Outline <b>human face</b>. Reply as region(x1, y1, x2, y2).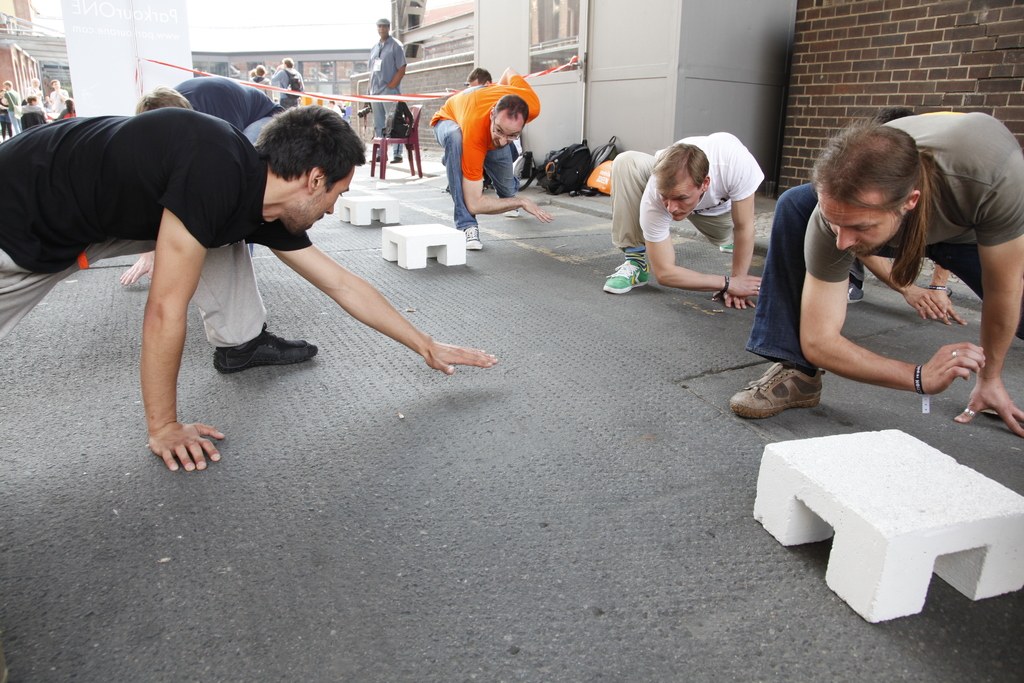
region(493, 118, 524, 147).
